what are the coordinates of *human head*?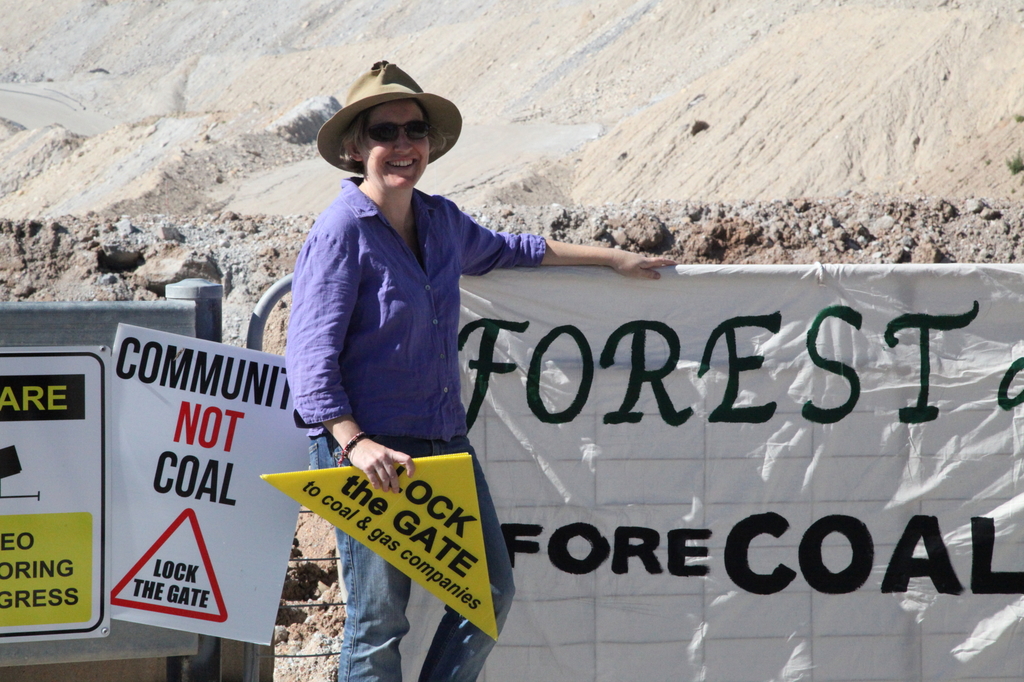
{"x1": 323, "y1": 78, "x2": 447, "y2": 178}.
